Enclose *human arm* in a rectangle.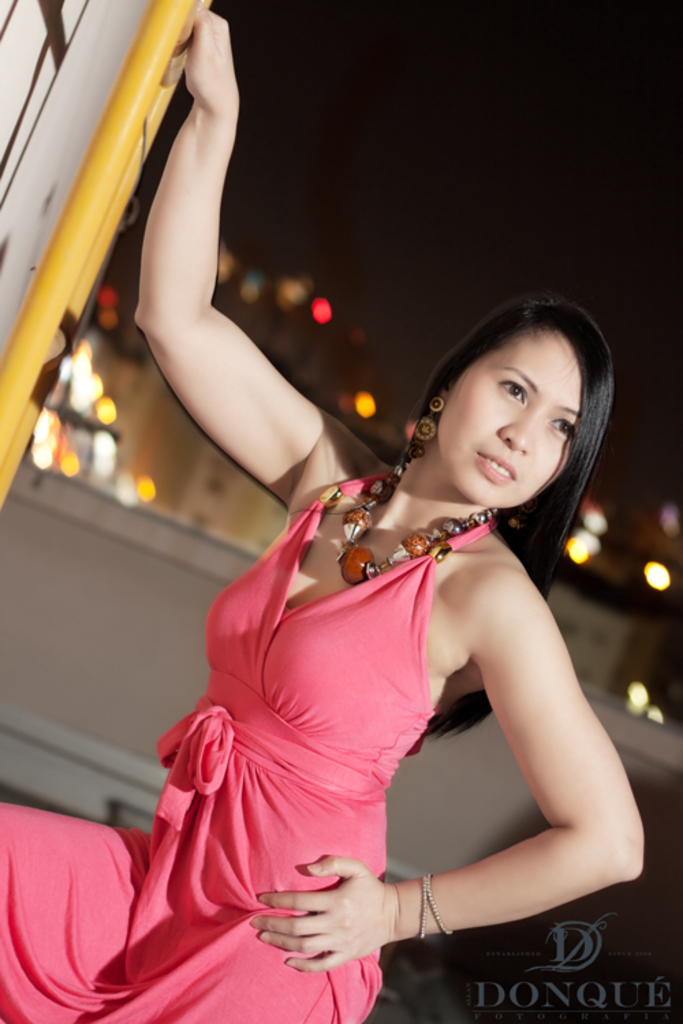
bbox=(134, 11, 347, 505).
